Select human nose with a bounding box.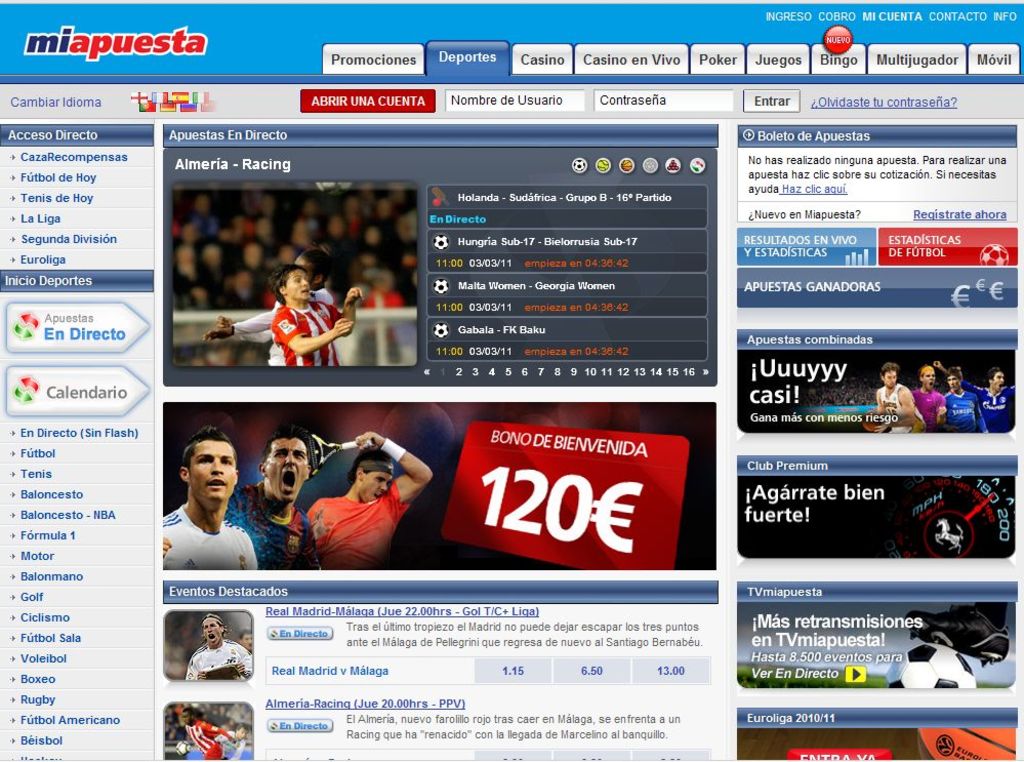
[left=210, top=458, right=222, bottom=474].
